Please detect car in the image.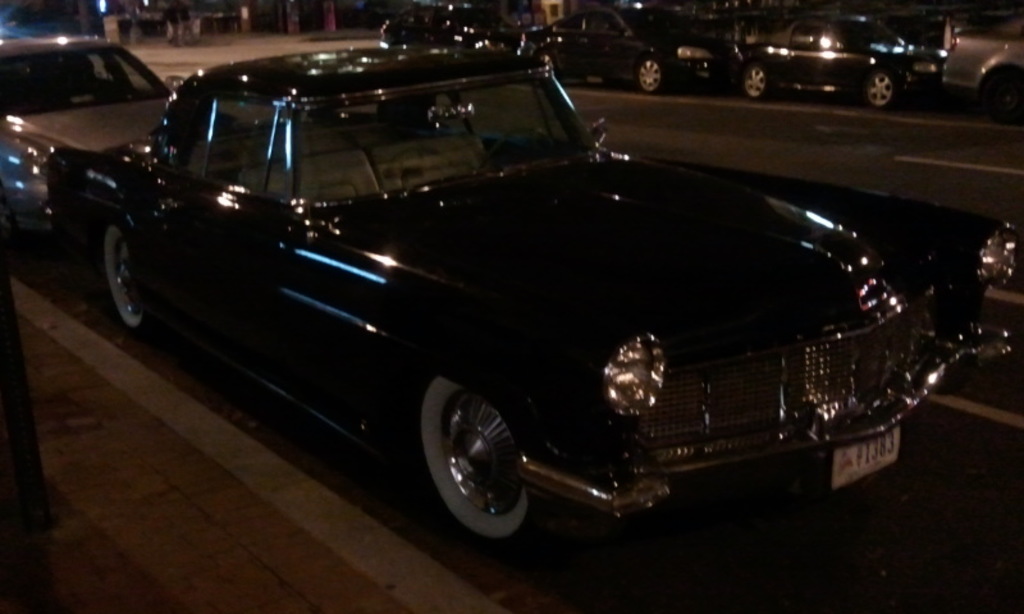
61 54 995 554.
